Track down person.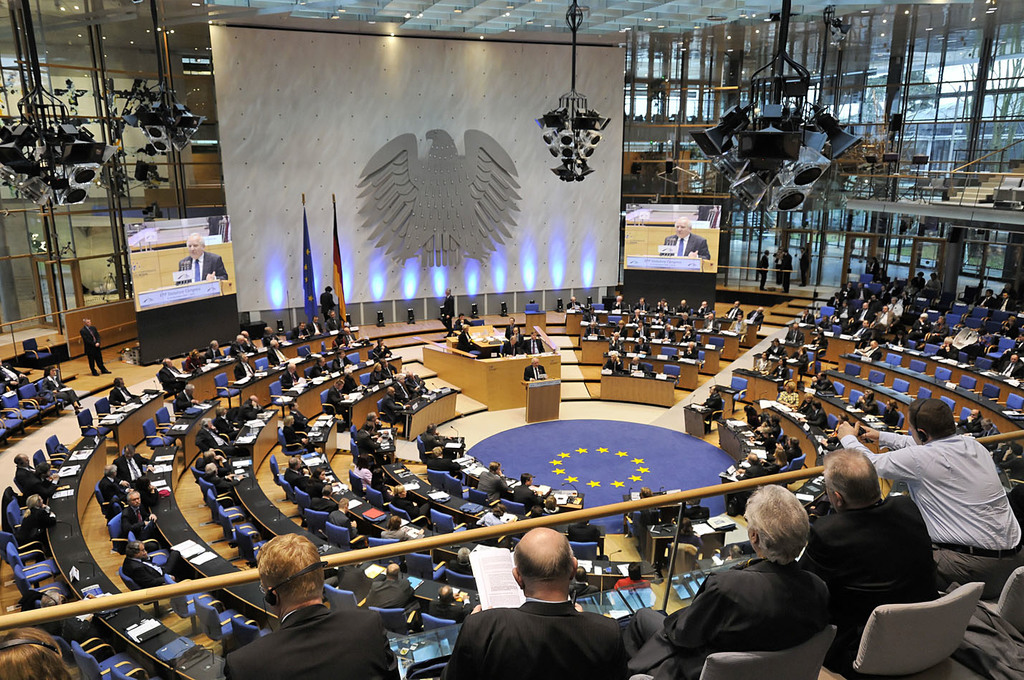
Tracked to x1=441, y1=286, x2=459, y2=340.
